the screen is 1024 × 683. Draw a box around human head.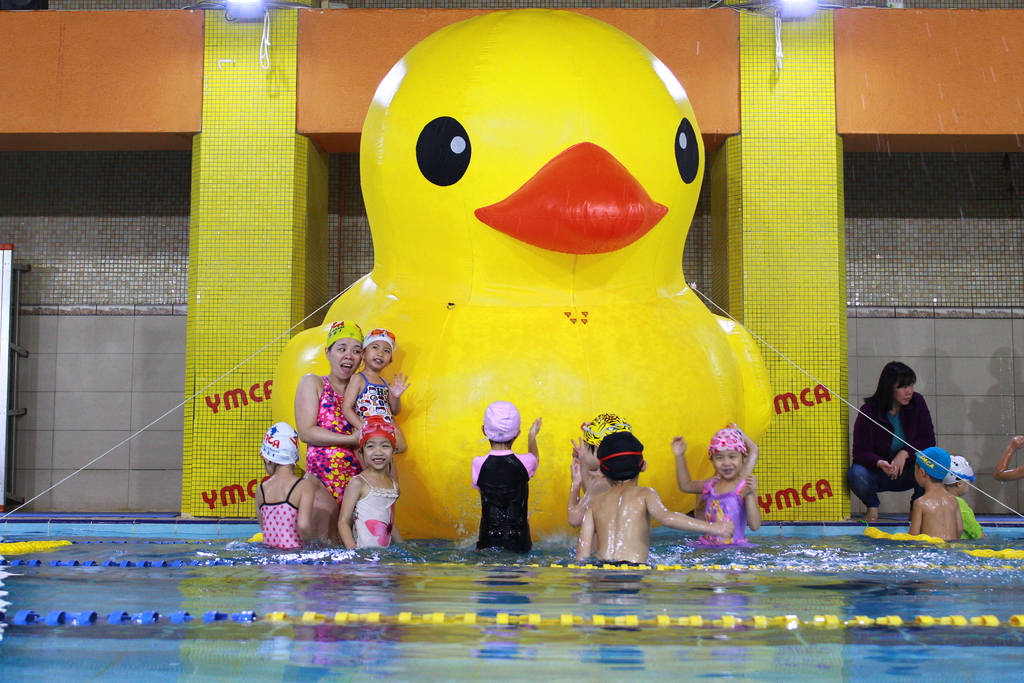
478:397:522:447.
